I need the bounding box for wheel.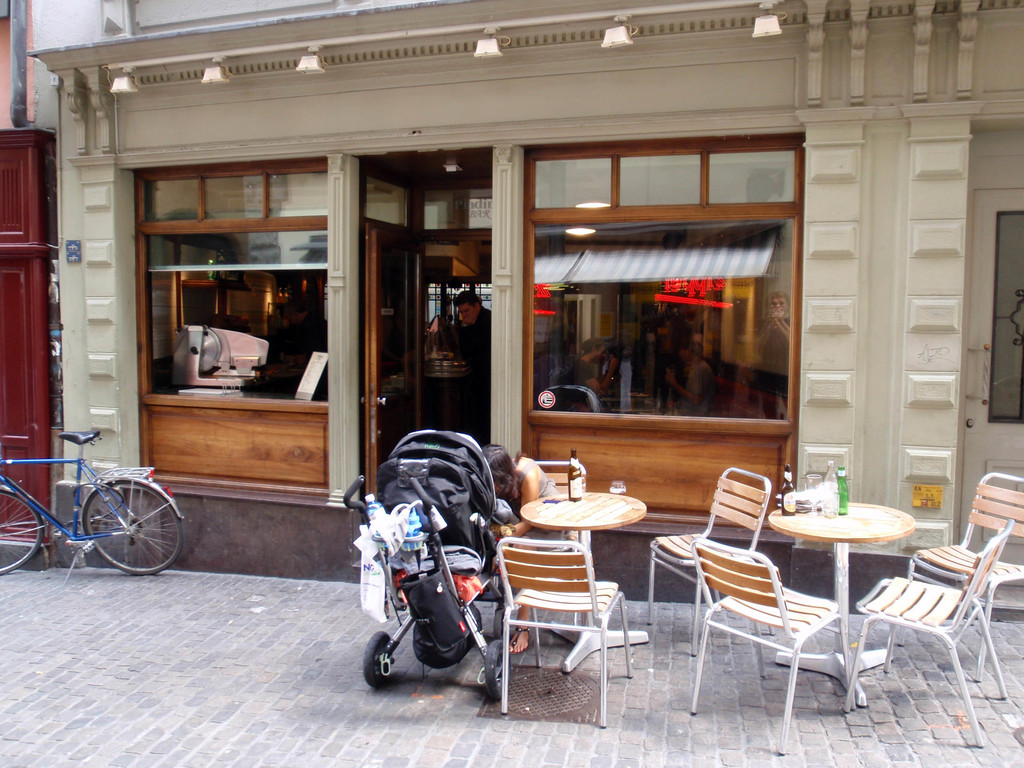
Here it is: bbox(482, 641, 508, 702).
